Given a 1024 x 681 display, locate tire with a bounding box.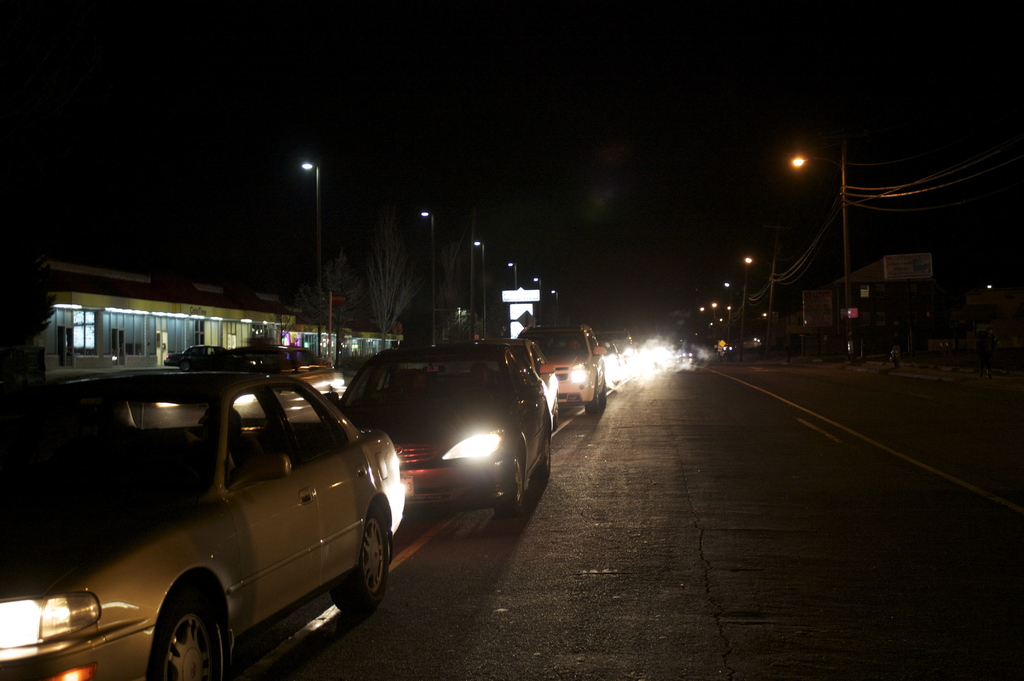
Located: bbox(333, 502, 388, 613).
